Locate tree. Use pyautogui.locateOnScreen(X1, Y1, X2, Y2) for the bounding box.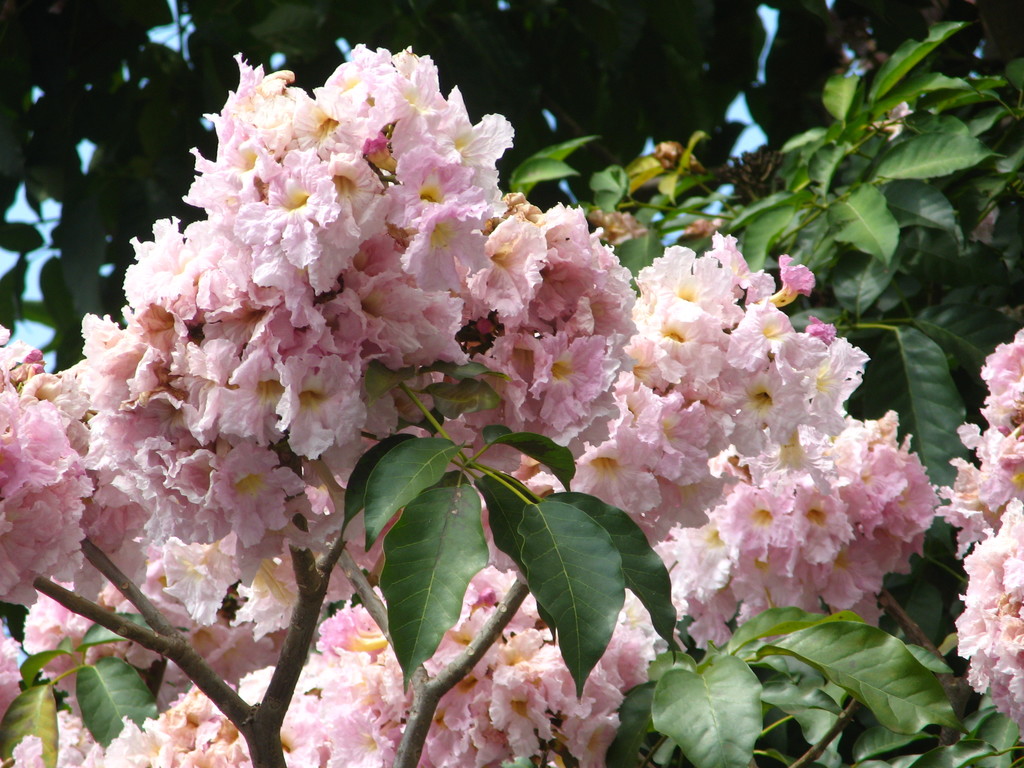
pyautogui.locateOnScreen(0, 0, 1023, 767).
